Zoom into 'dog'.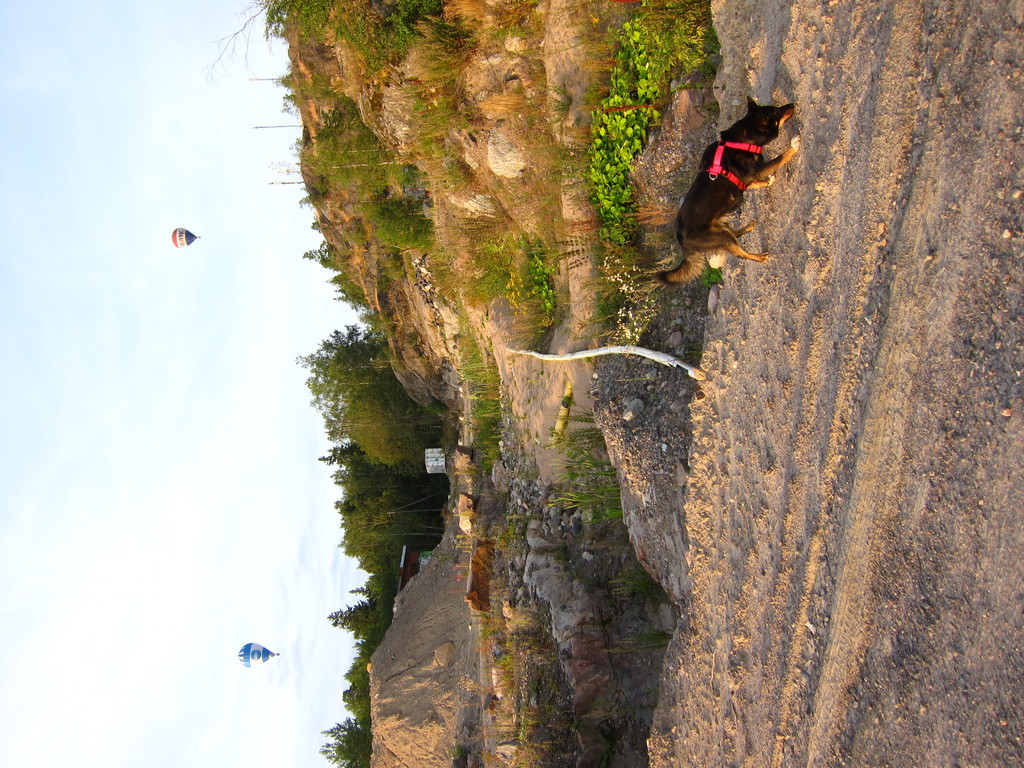
Zoom target: l=651, t=94, r=802, b=287.
